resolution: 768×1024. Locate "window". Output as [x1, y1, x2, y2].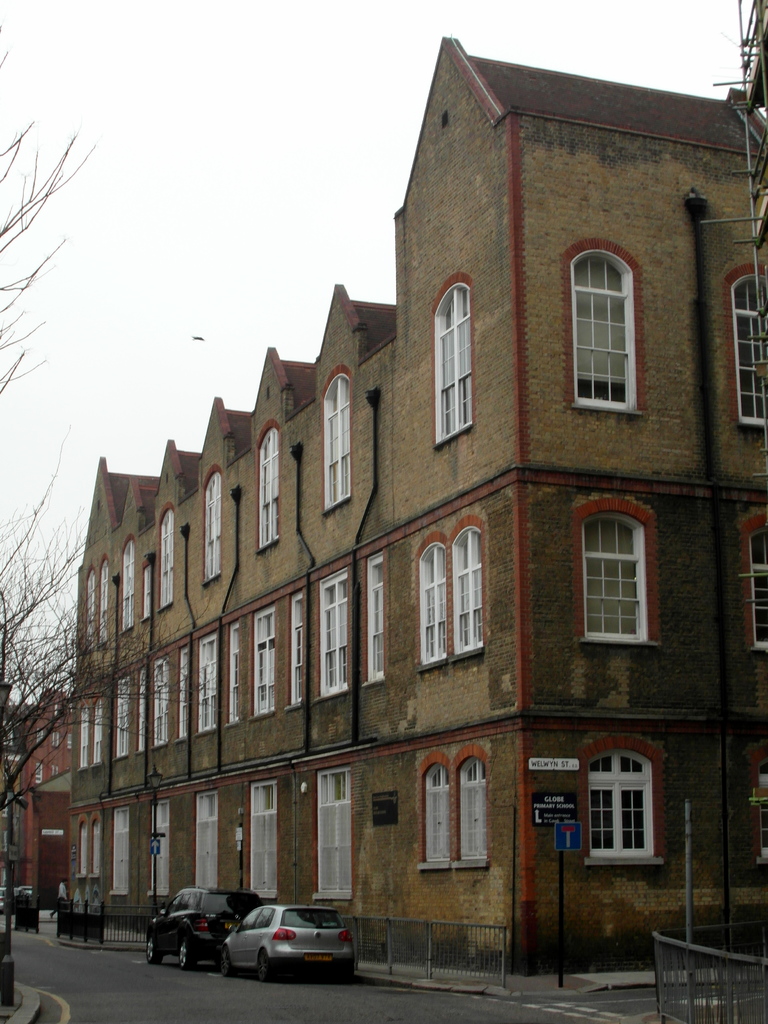
[319, 362, 353, 511].
